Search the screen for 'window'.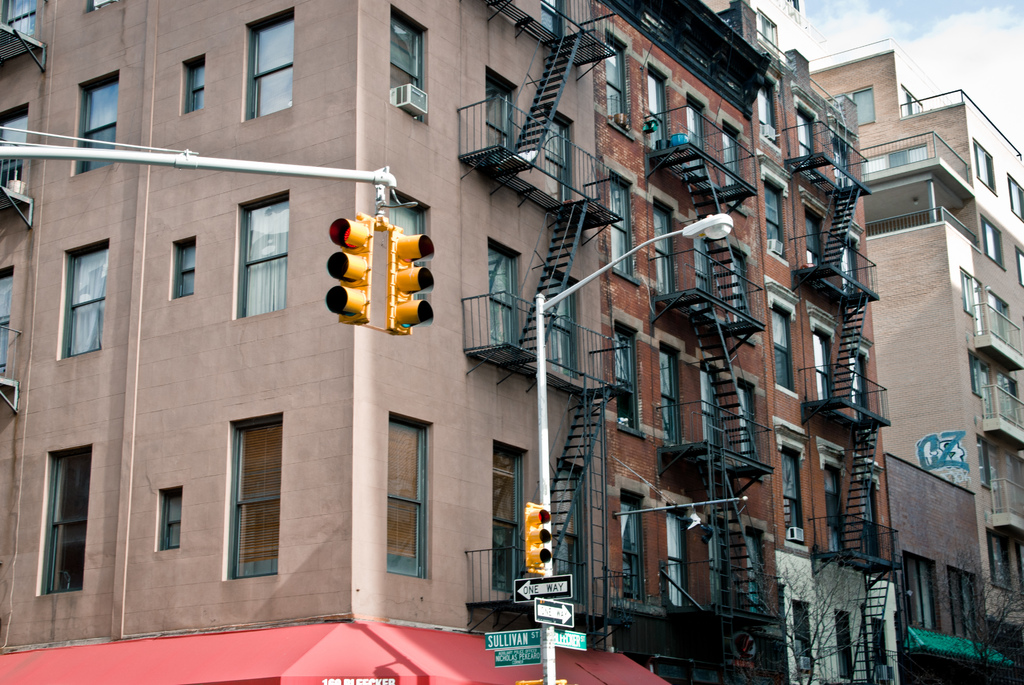
Found at rect(955, 274, 984, 327).
